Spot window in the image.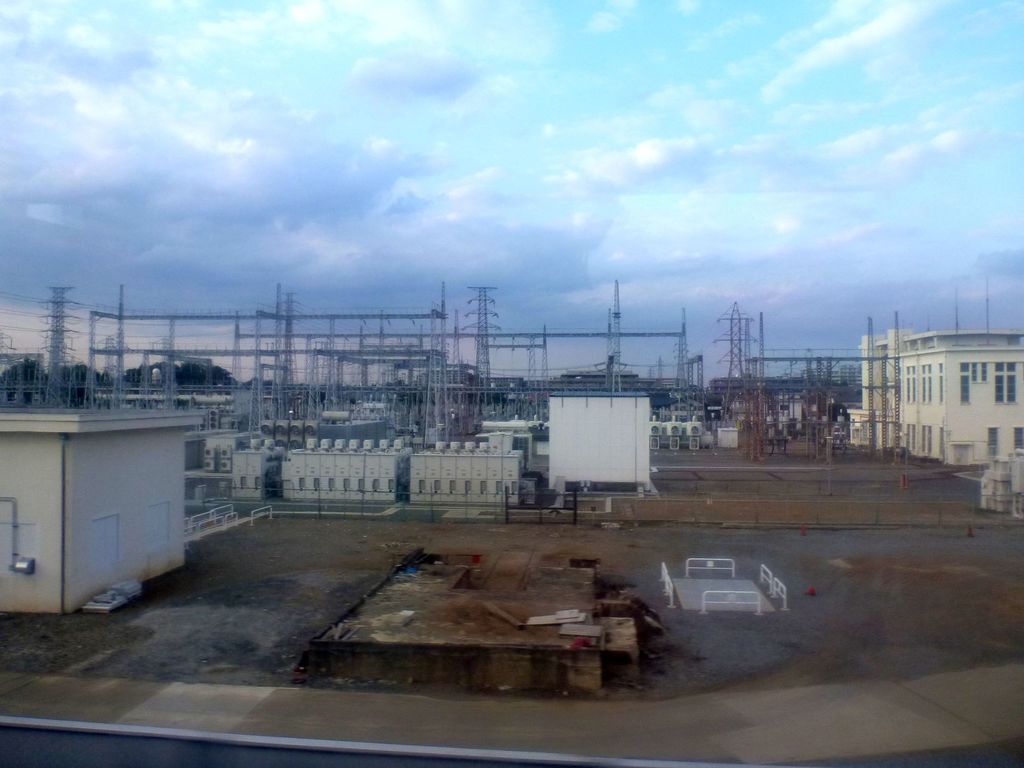
window found at crop(987, 429, 996, 455).
